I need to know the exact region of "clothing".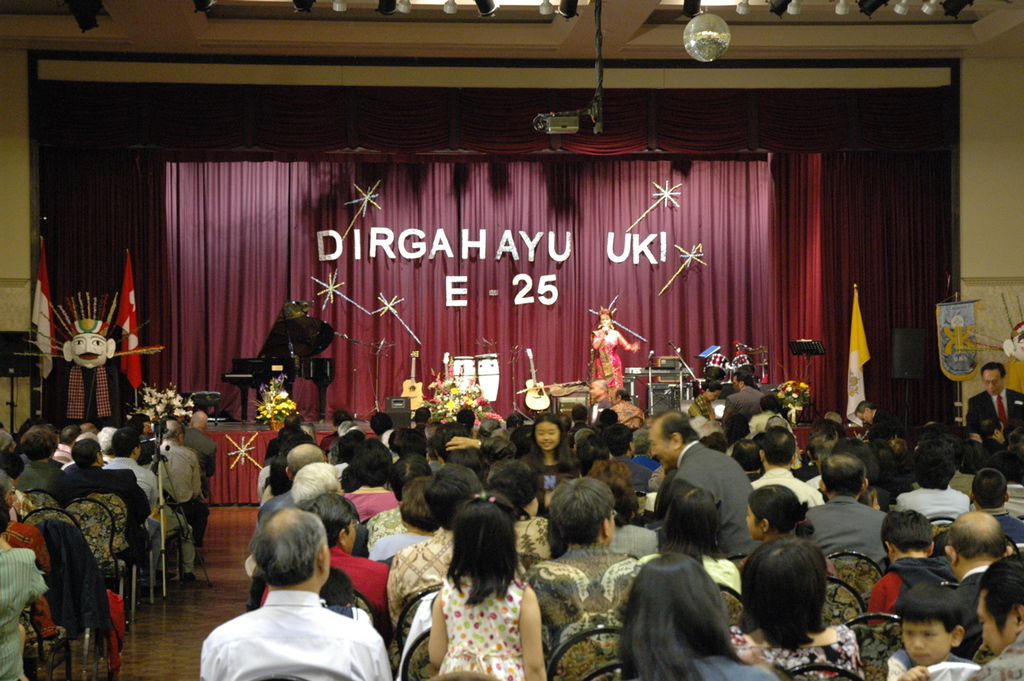
Region: <box>697,398,714,417</box>.
